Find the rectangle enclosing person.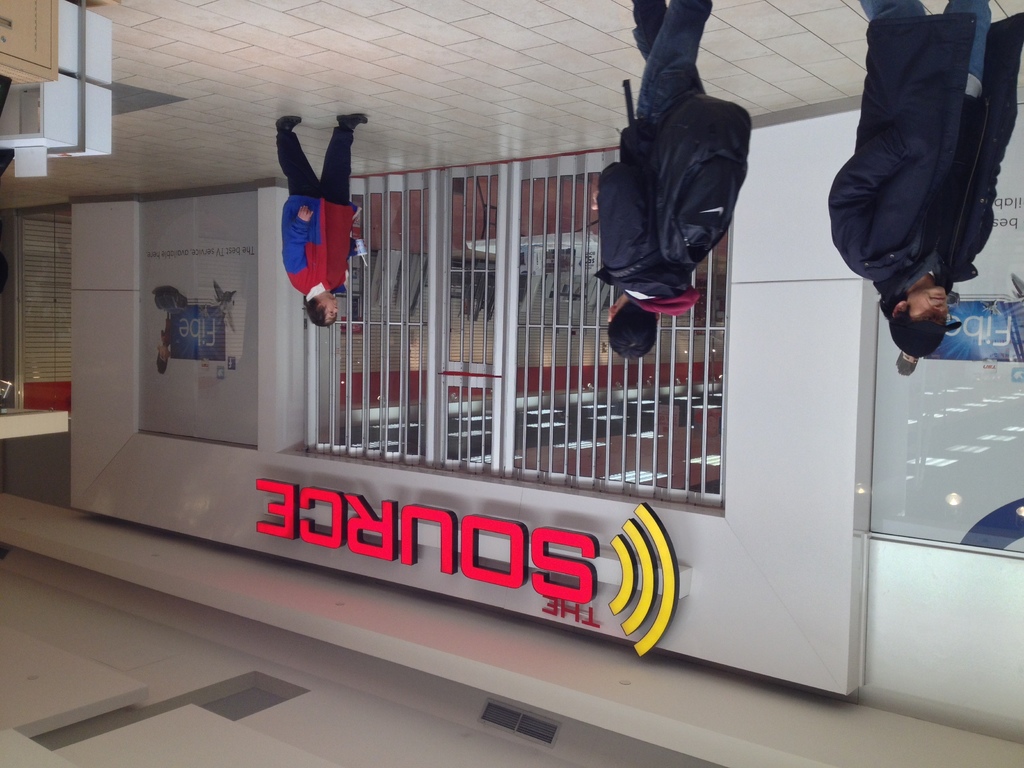
l=592, t=0, r=749, b=362.
